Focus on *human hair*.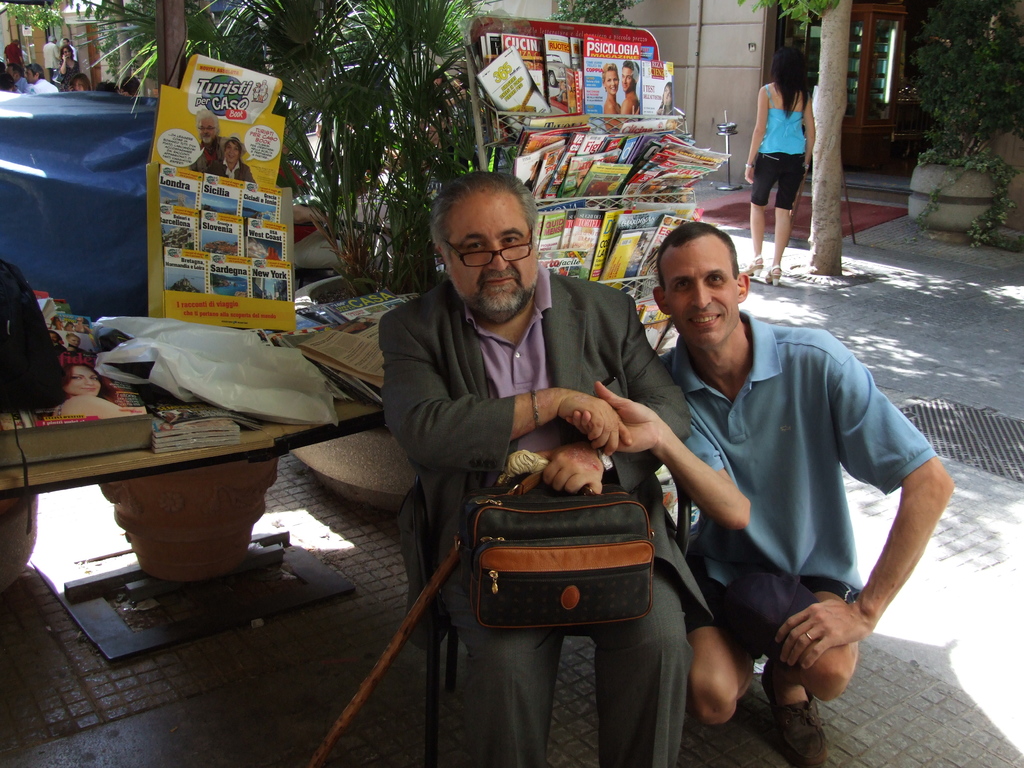
Focused at pyautogui.locateOnScreen(225, 138, 244, 162).
